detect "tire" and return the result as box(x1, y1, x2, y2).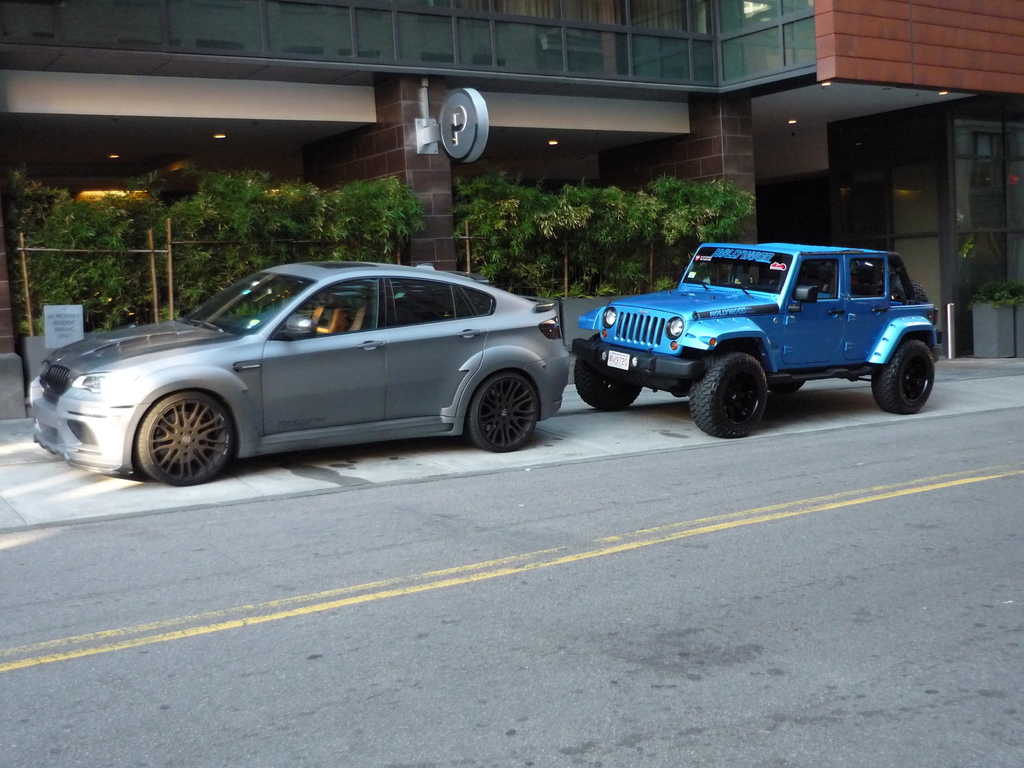
box(459, 372, 538, 454).
